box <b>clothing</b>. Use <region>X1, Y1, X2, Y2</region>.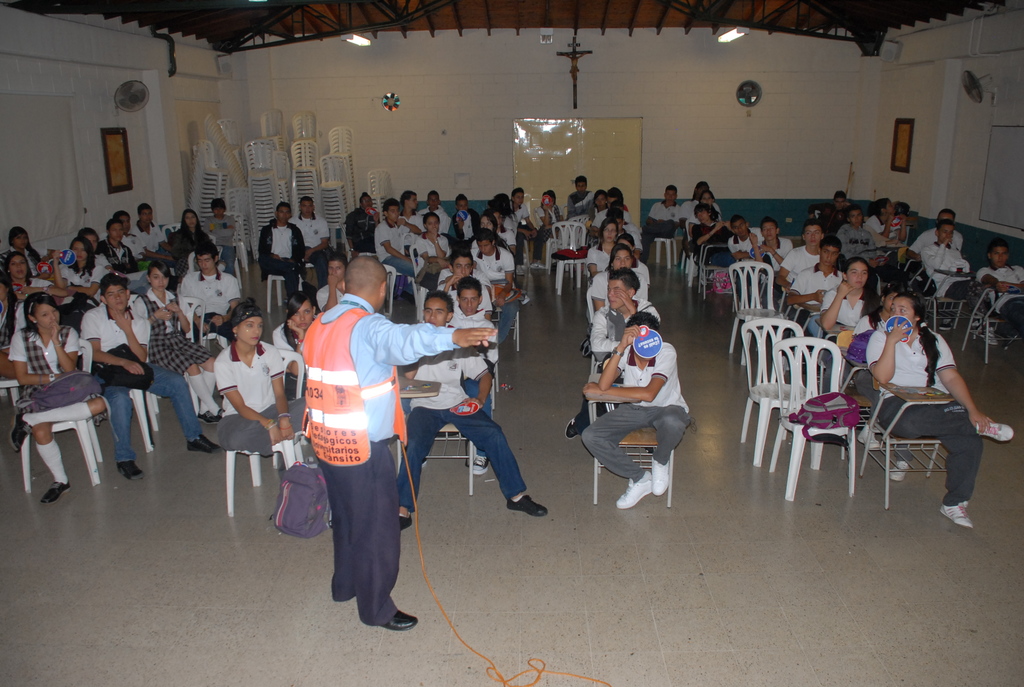
<region>591, 300, 641, 369</region>.
